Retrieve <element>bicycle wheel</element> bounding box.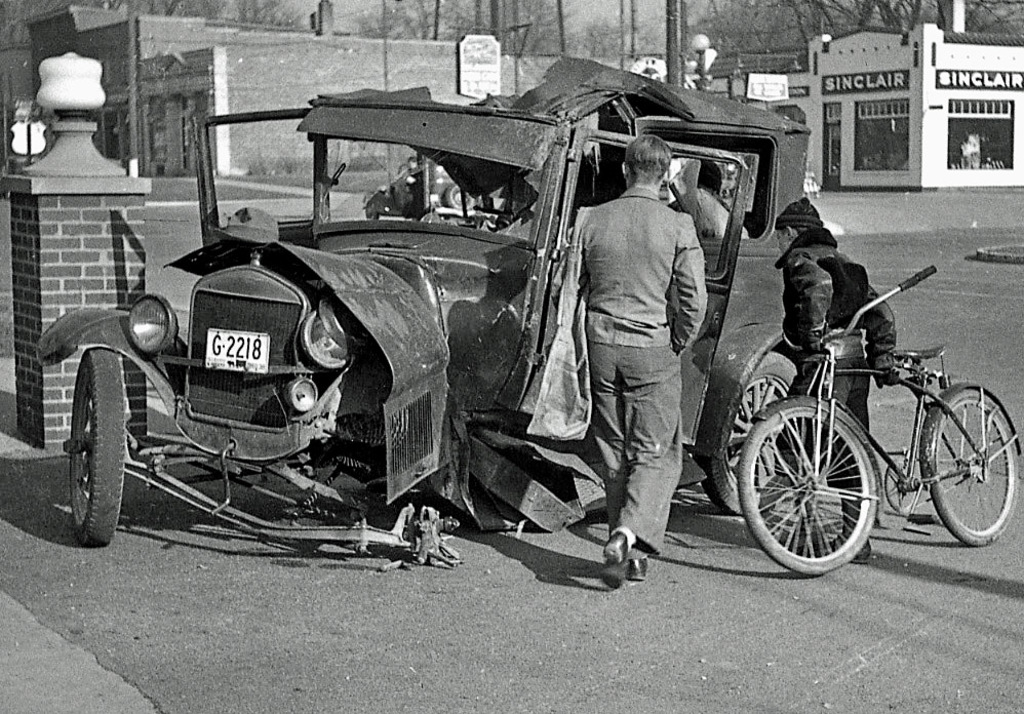
Bounding box: {"x1": 928, "y1": 386, "x2": 1021, "y2": 549}.
